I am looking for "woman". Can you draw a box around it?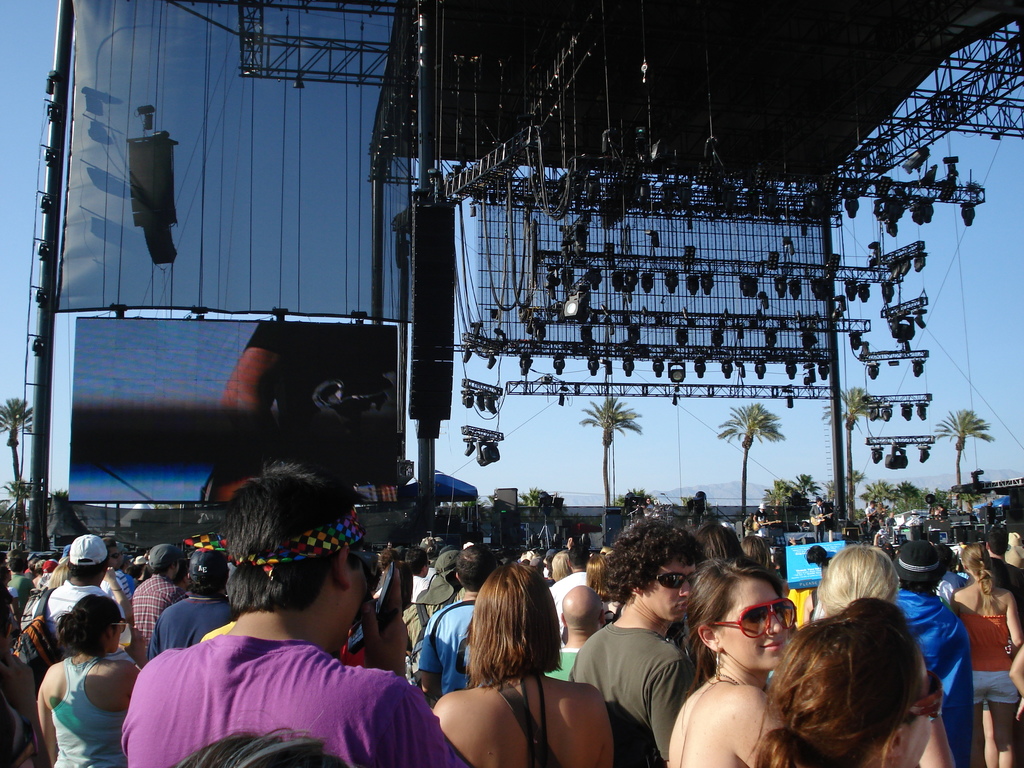
Sure, the bounding box is pyautogui.locateOnScreen(429, 570, 596, 767).
